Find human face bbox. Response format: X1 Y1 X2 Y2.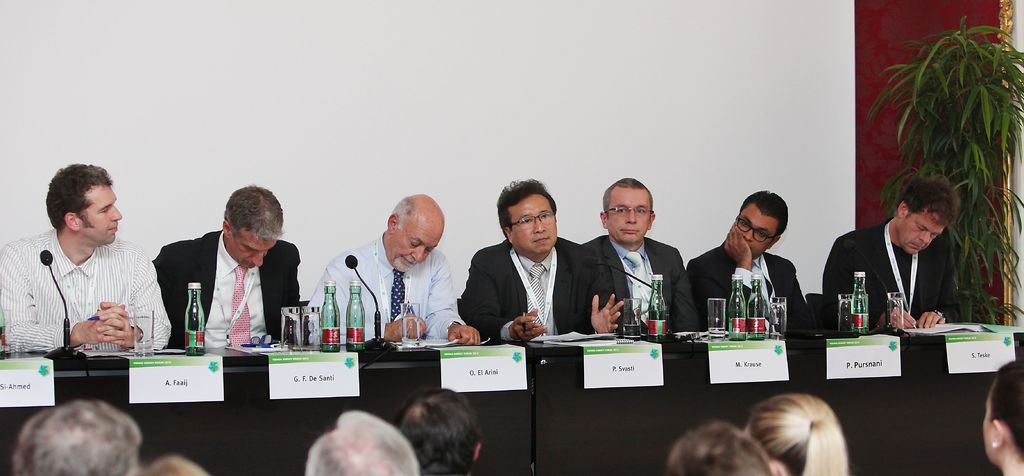
511 201 554 255.
